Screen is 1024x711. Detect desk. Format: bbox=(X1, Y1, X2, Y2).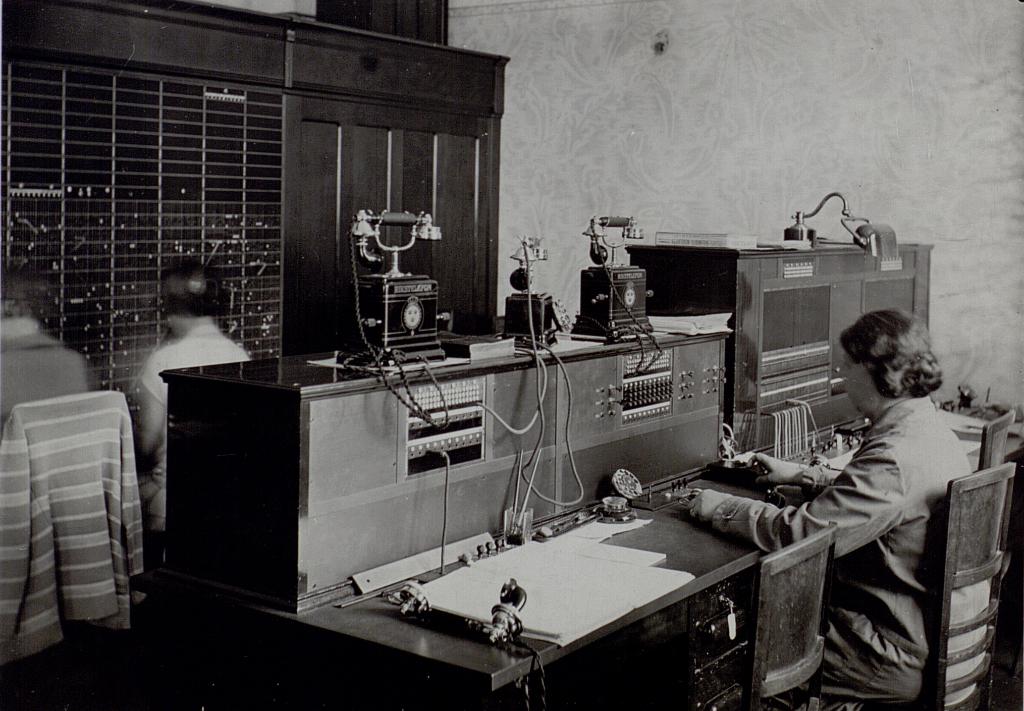
bbox=(153, 317, 732, 619).
